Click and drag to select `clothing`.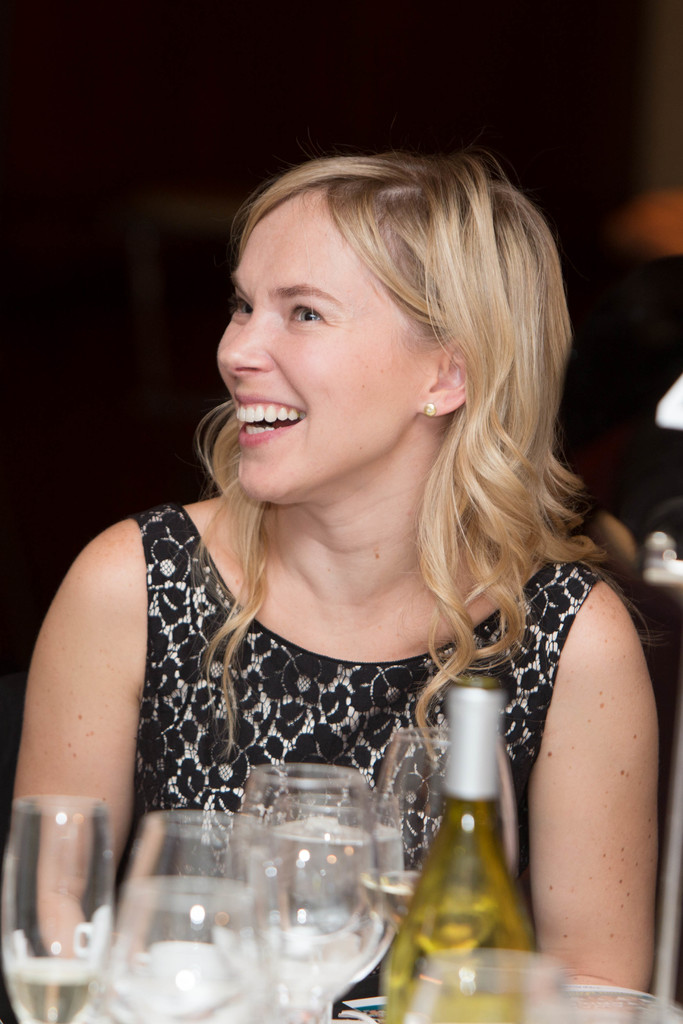
Selection: <region>65, 536, 544, 879</region>.
